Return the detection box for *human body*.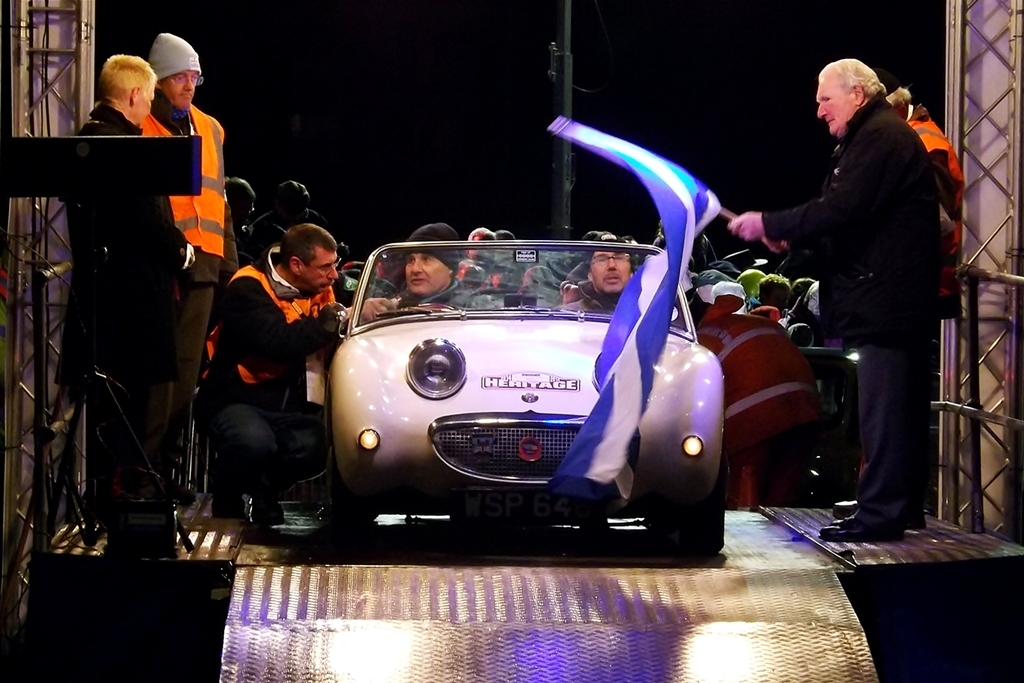
detection(203, 199, 360, 538).
